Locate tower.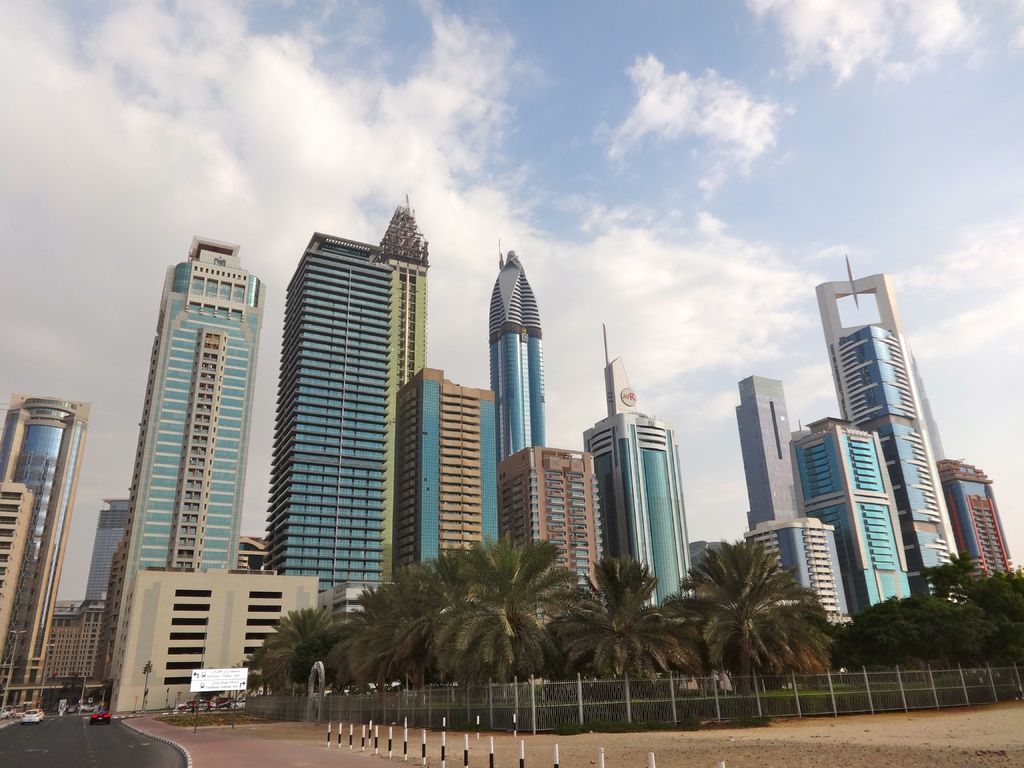
Bounding box: <region>86, 239, 268, 681</region>.
